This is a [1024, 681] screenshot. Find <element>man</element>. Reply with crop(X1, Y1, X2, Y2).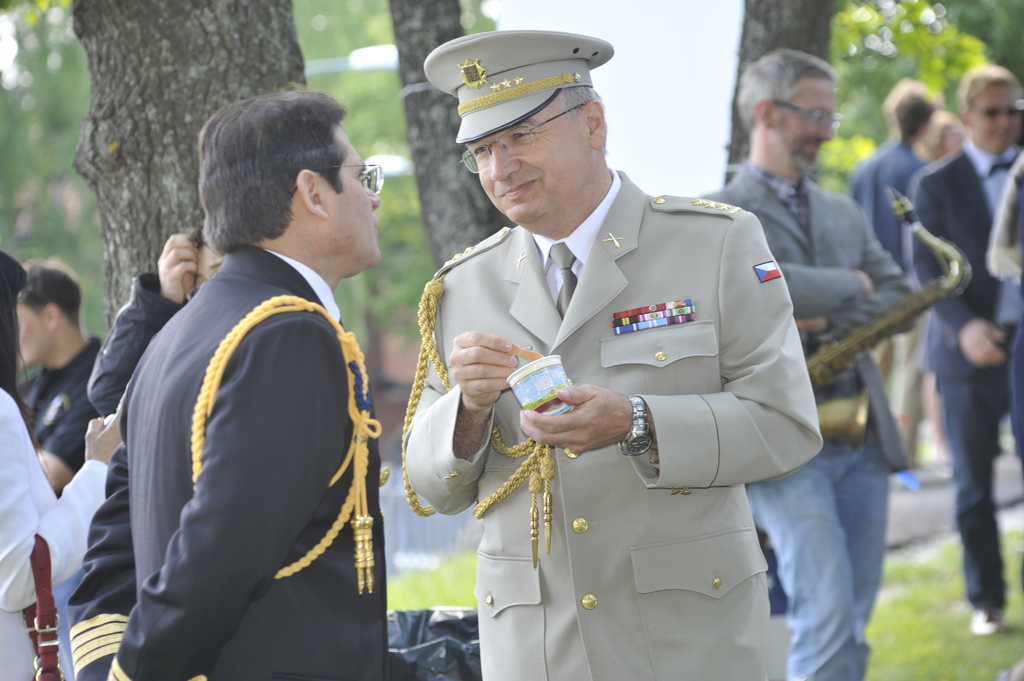
crop(18, 251, 114, 479).
